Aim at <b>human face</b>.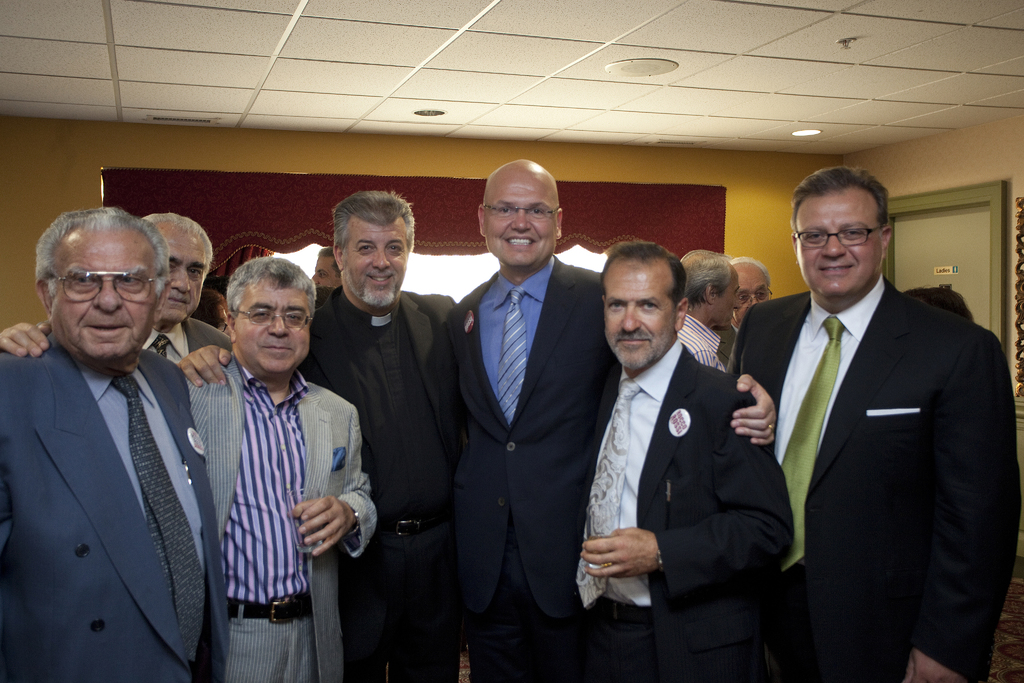
Aimed at (343, 206, 412, 310).
